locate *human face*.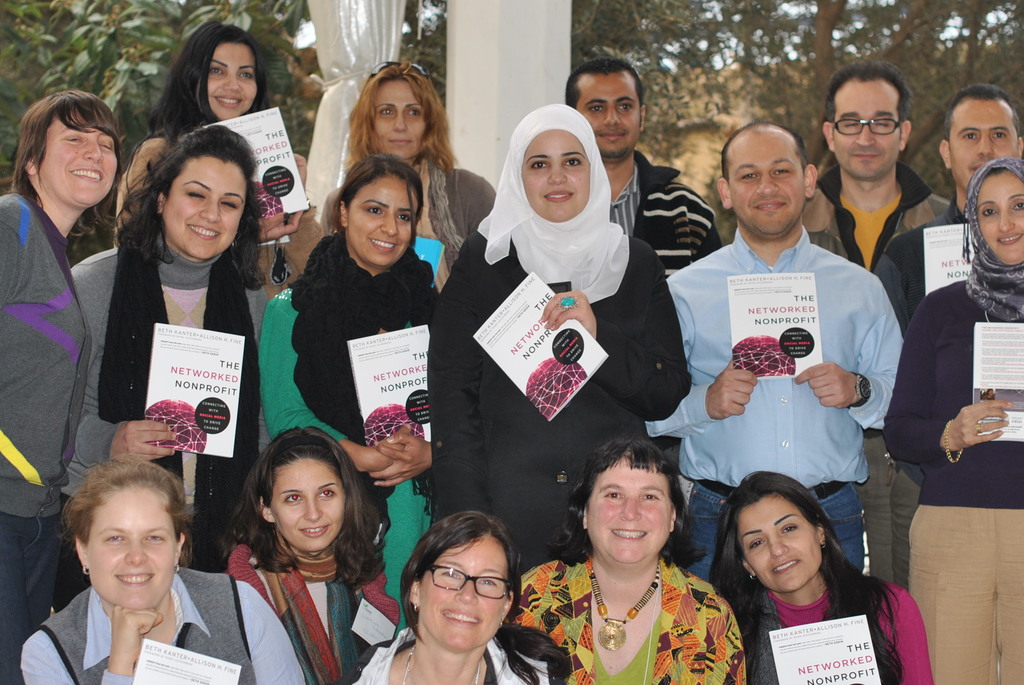
Bounding box: {"left": 829, "top": 81, "right": 897, "bottom": 178}.
